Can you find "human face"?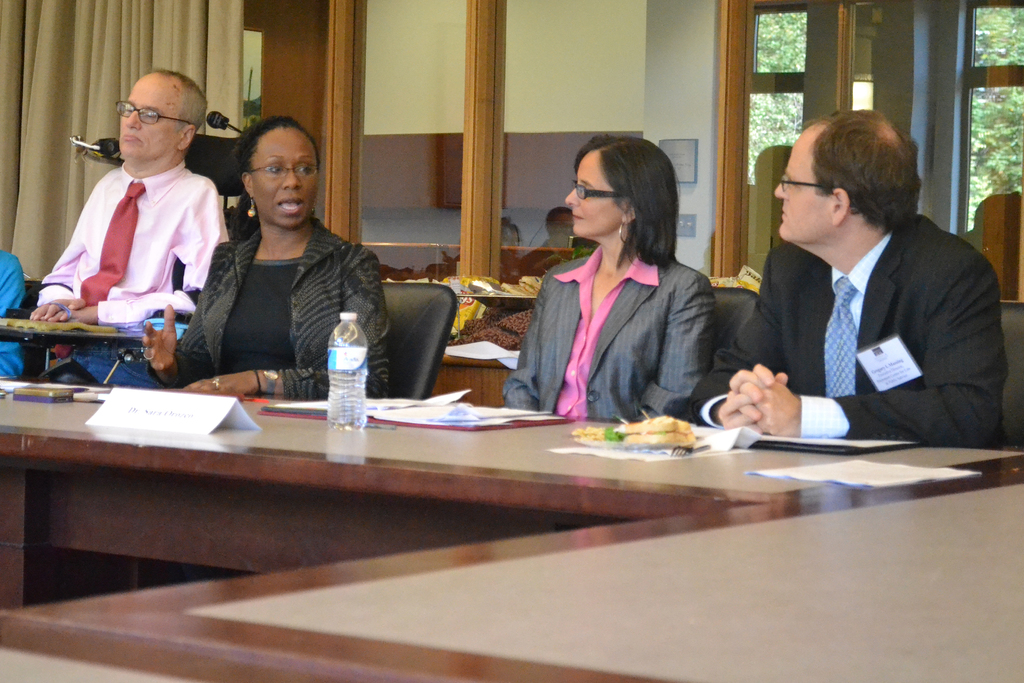
Yes, bounding box: <region>120, 77, 182, 161</region>.
